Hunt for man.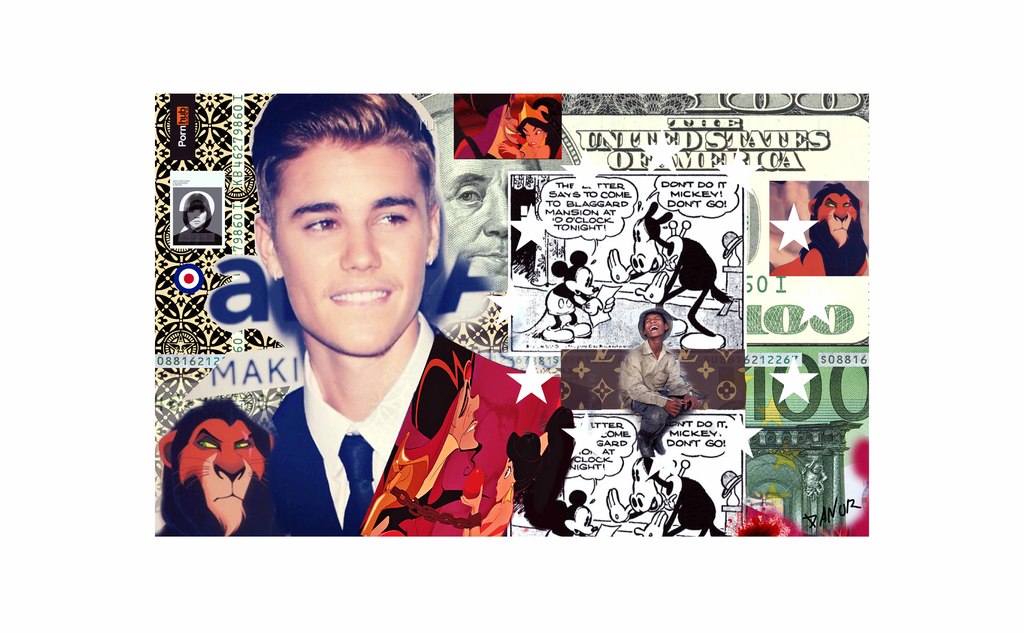
Hunted down at x1=181, y1=109, x2=538, y2=552.
